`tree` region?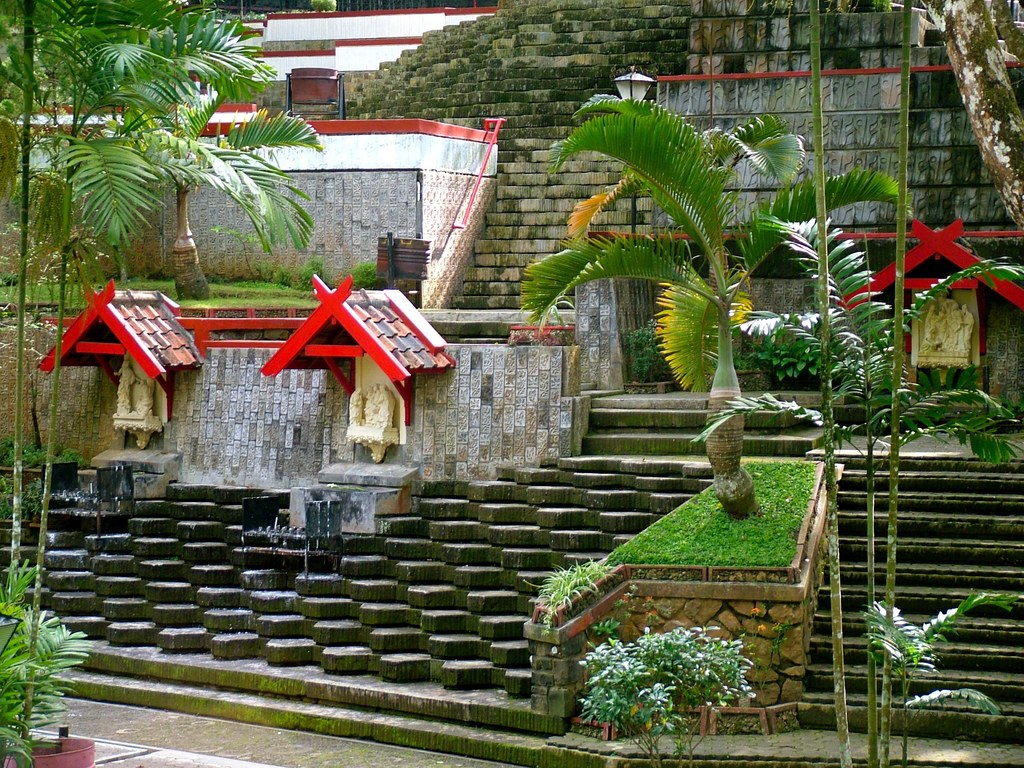
detection(0, 27, 86, 287)
